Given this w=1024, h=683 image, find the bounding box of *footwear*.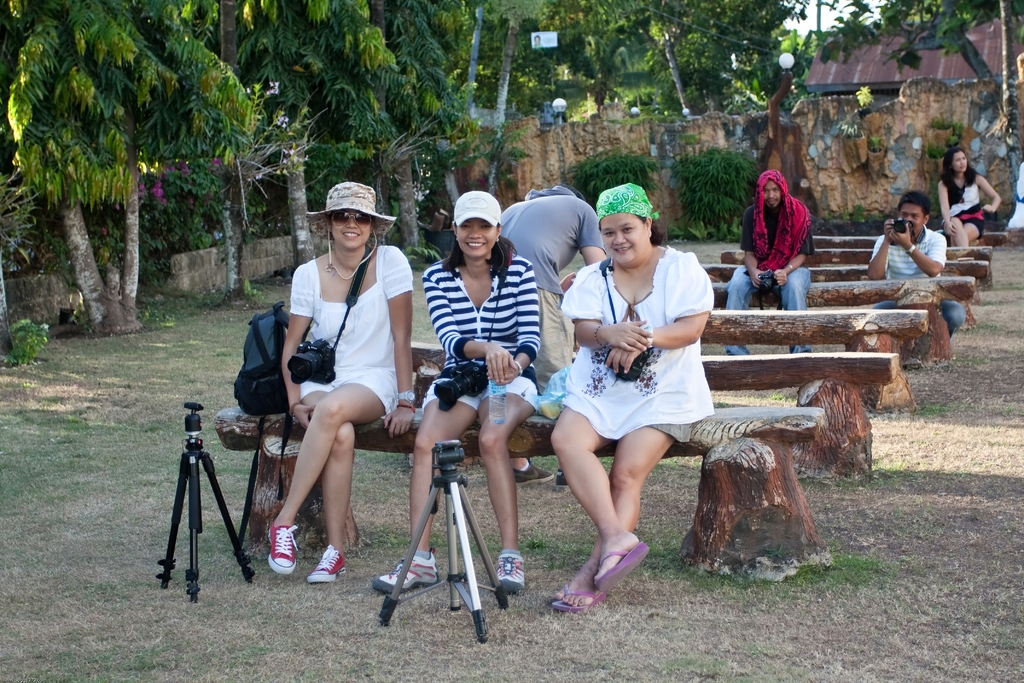
box(496, 554, 527, 593).
